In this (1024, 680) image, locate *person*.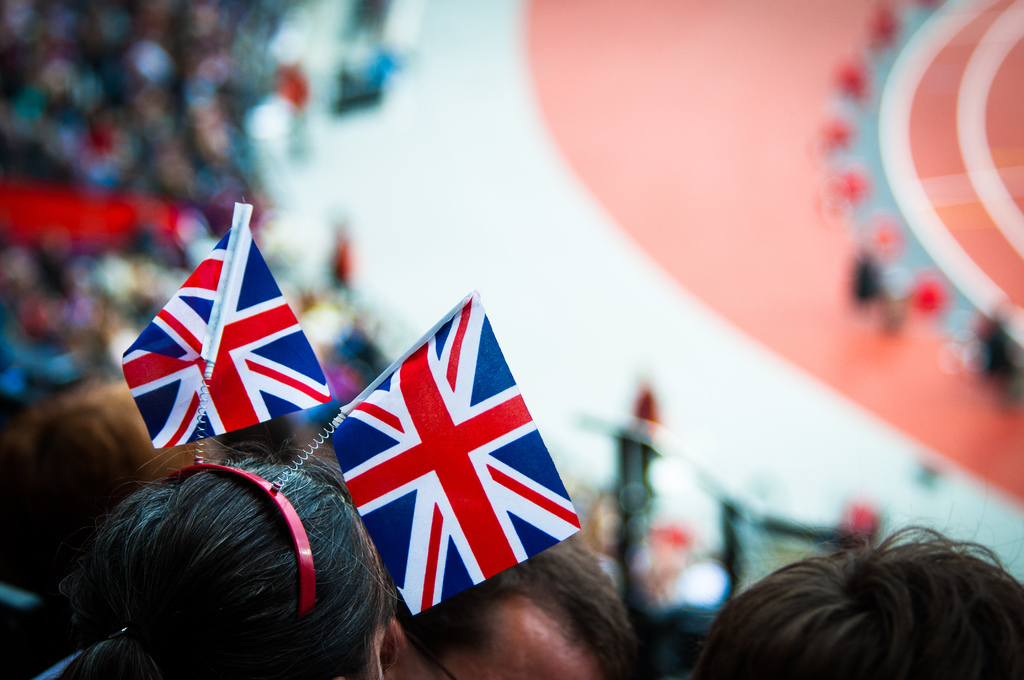
Bounding box: [x1=55, y1=443, x2=391, y2=679].
